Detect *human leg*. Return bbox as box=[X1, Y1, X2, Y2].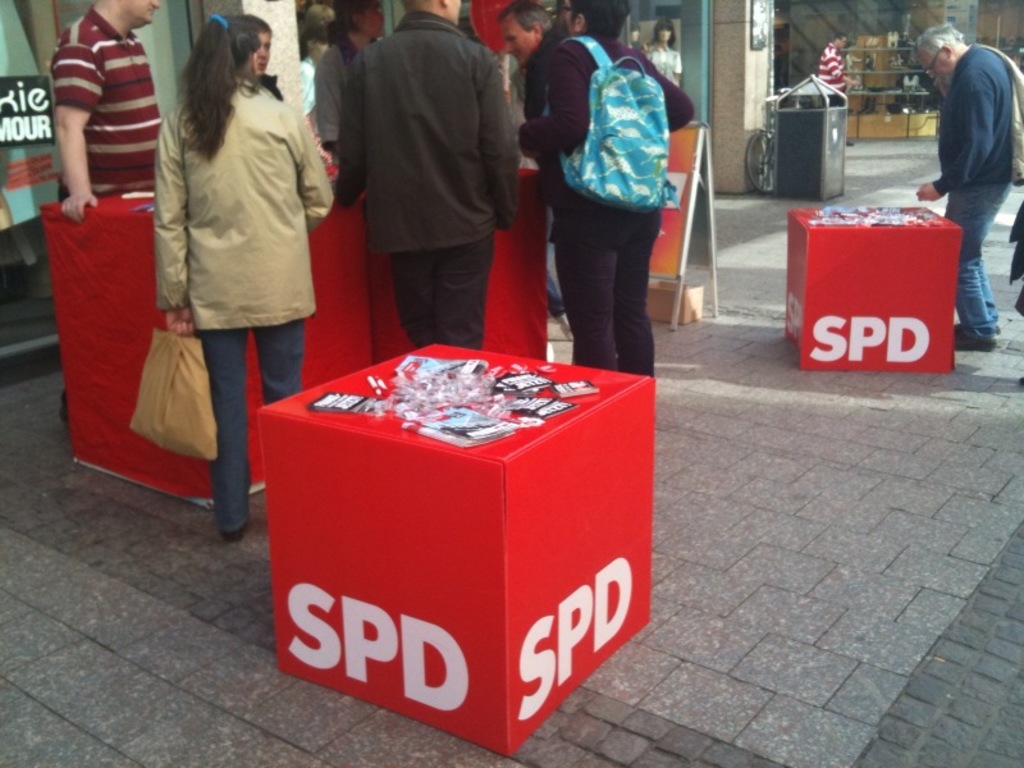
box=[553, 204, 623, 366].
